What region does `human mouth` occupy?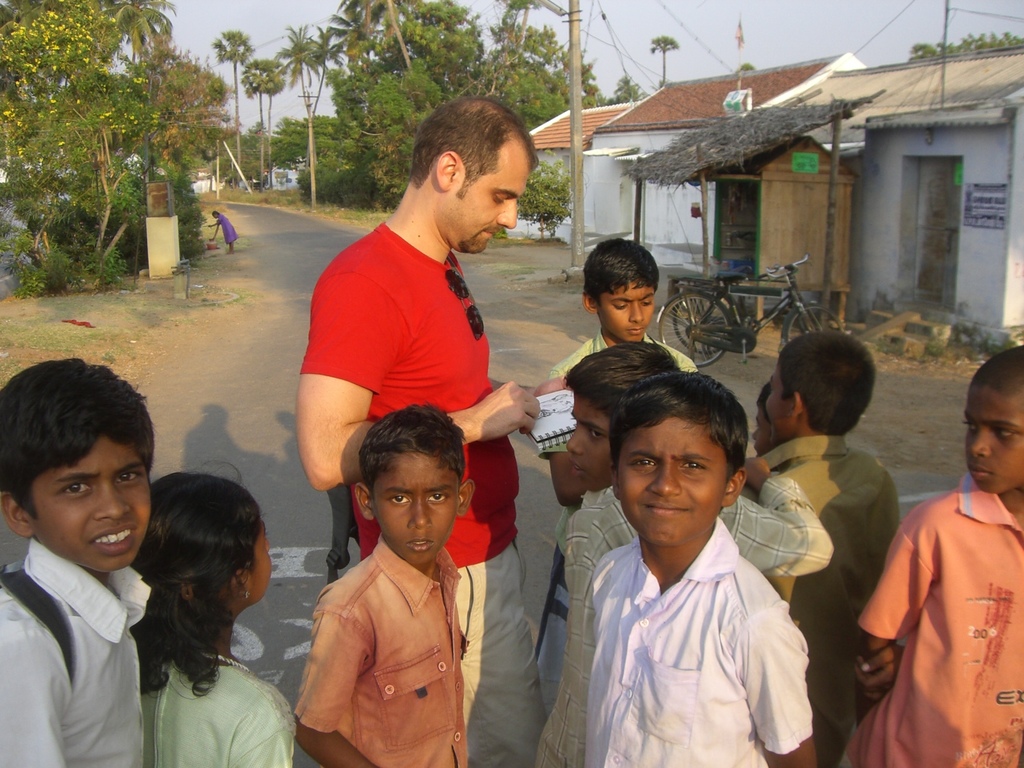
rect(88, 523, 139, 557).
